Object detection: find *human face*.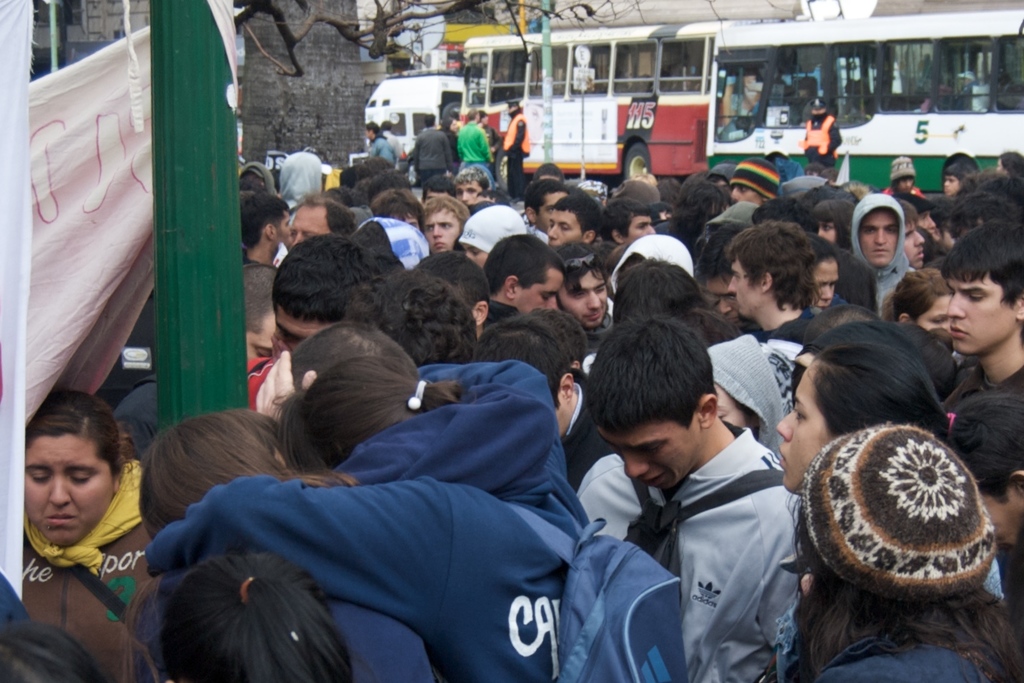
<bbox>919, 297, 950, 330</bbox>.
